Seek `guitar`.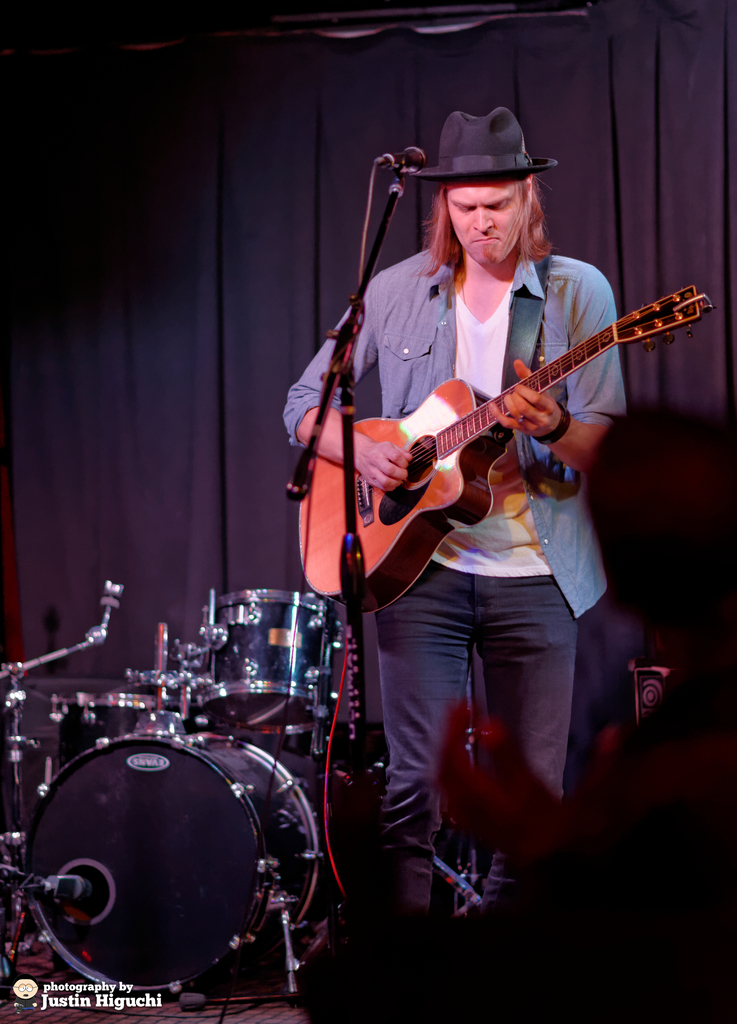
305,275,712,587.
